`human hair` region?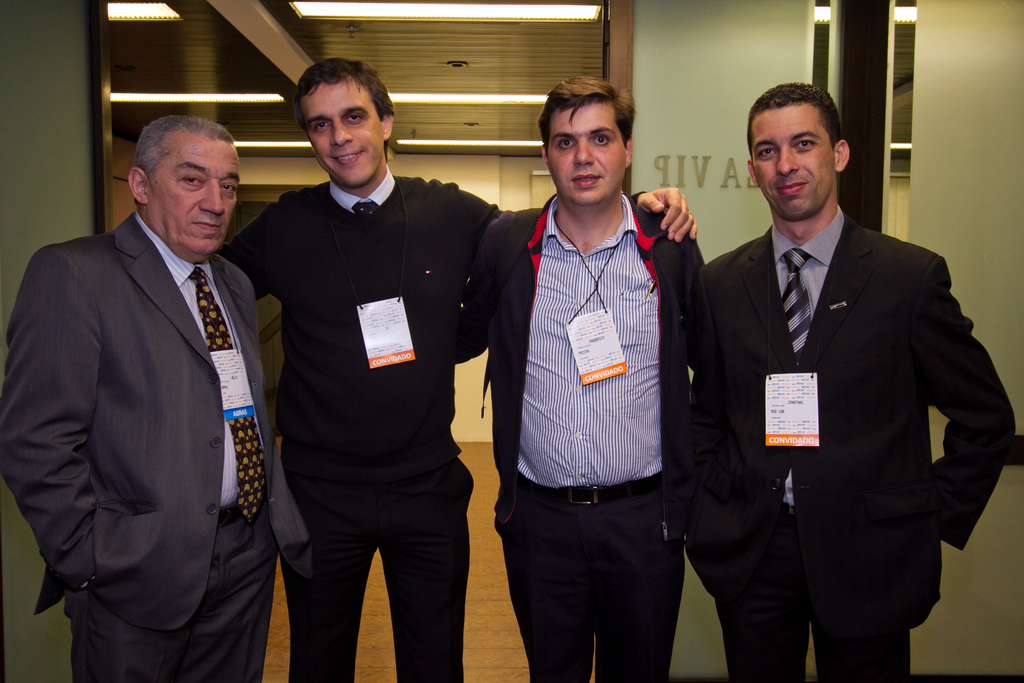
[x1=131, y1=114, x2=236, y2=211]
